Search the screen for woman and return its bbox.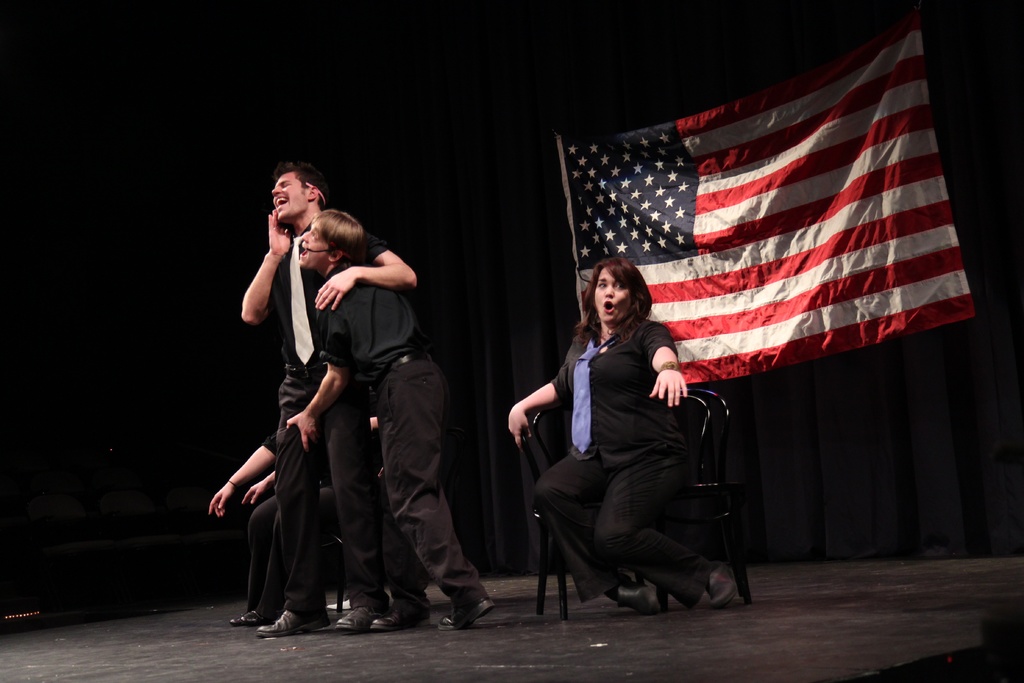
Found: Rect(534, 233, 721, 639).
